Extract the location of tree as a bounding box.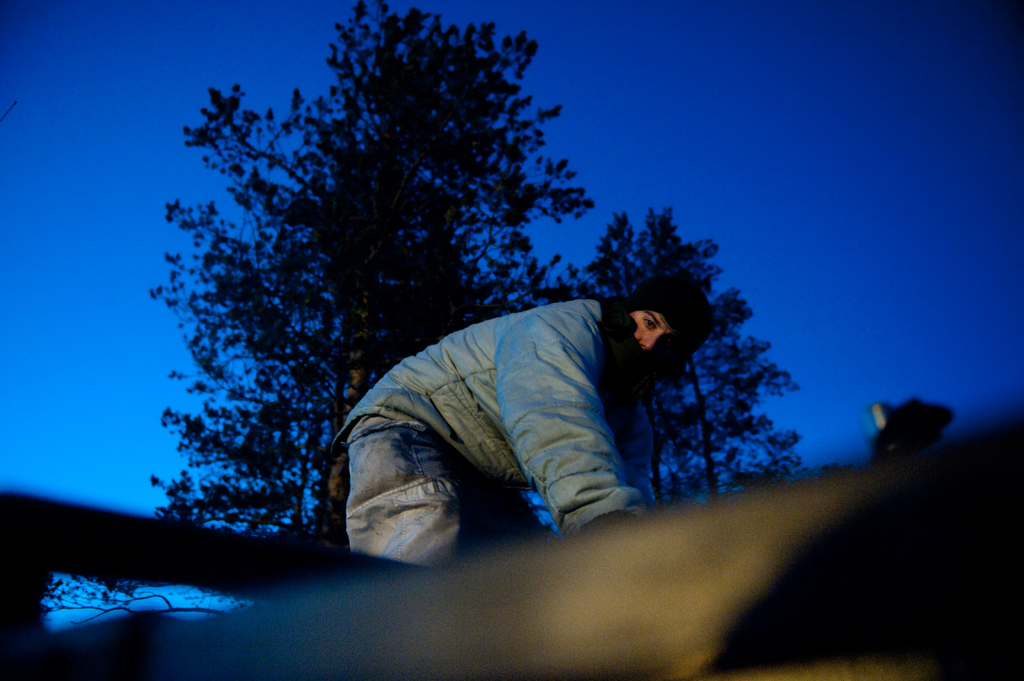
{"left": 570, "top": 202, "right": 856, "bottom": 513}.
